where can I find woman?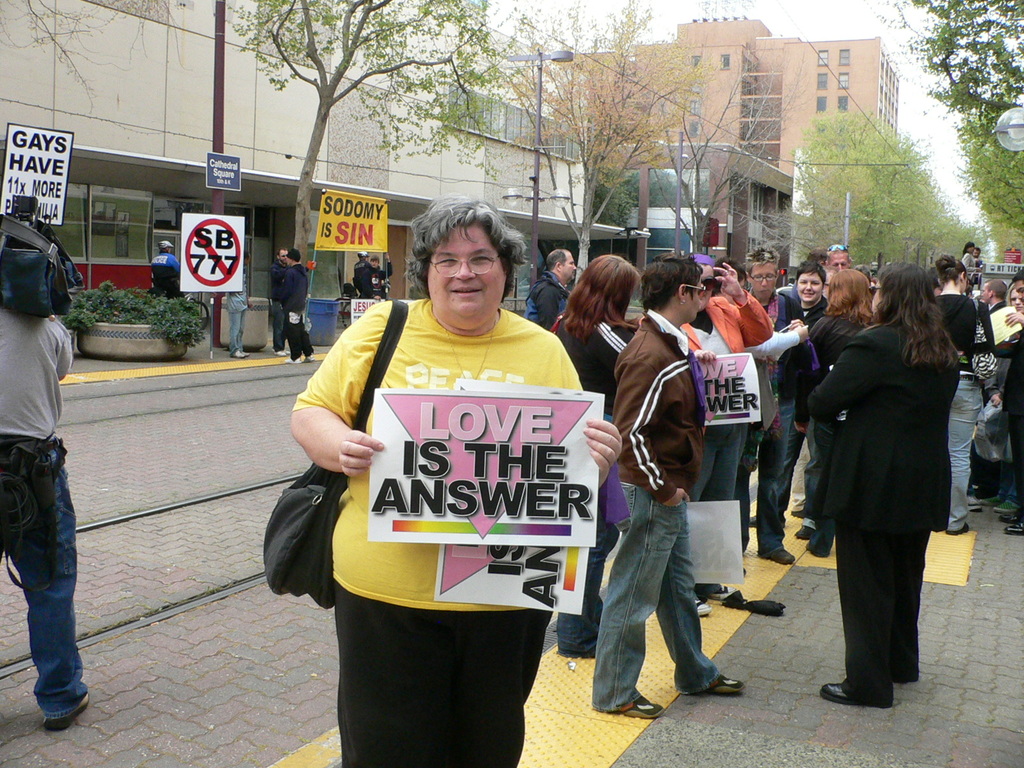
You can find it at crop(550, 252, 644, 664).
